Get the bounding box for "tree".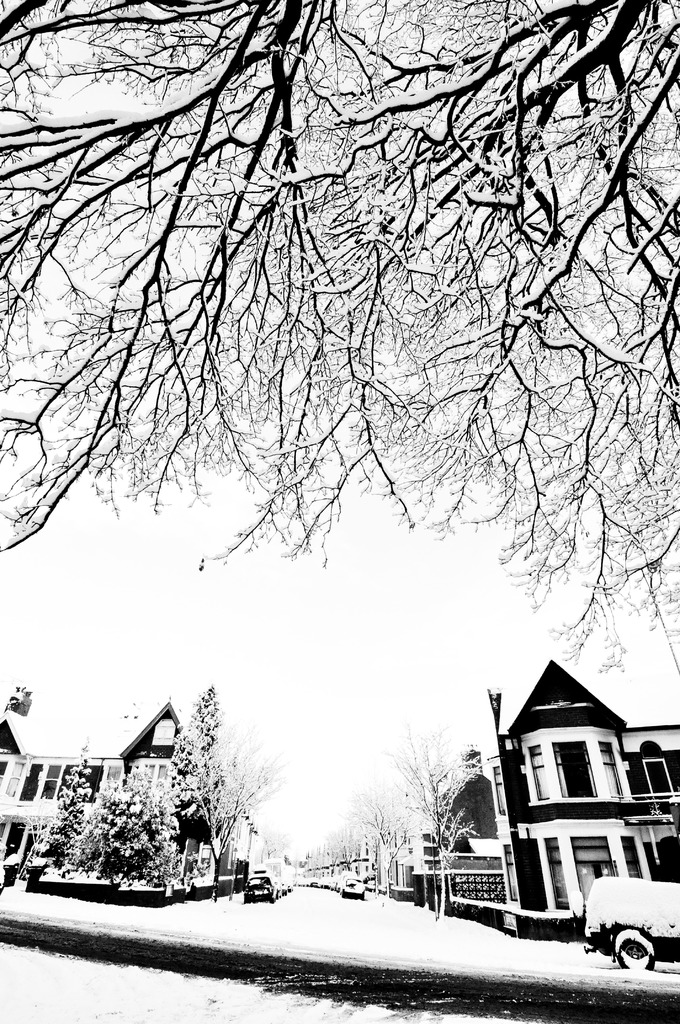
select_region(70, 774, 175, 896).
